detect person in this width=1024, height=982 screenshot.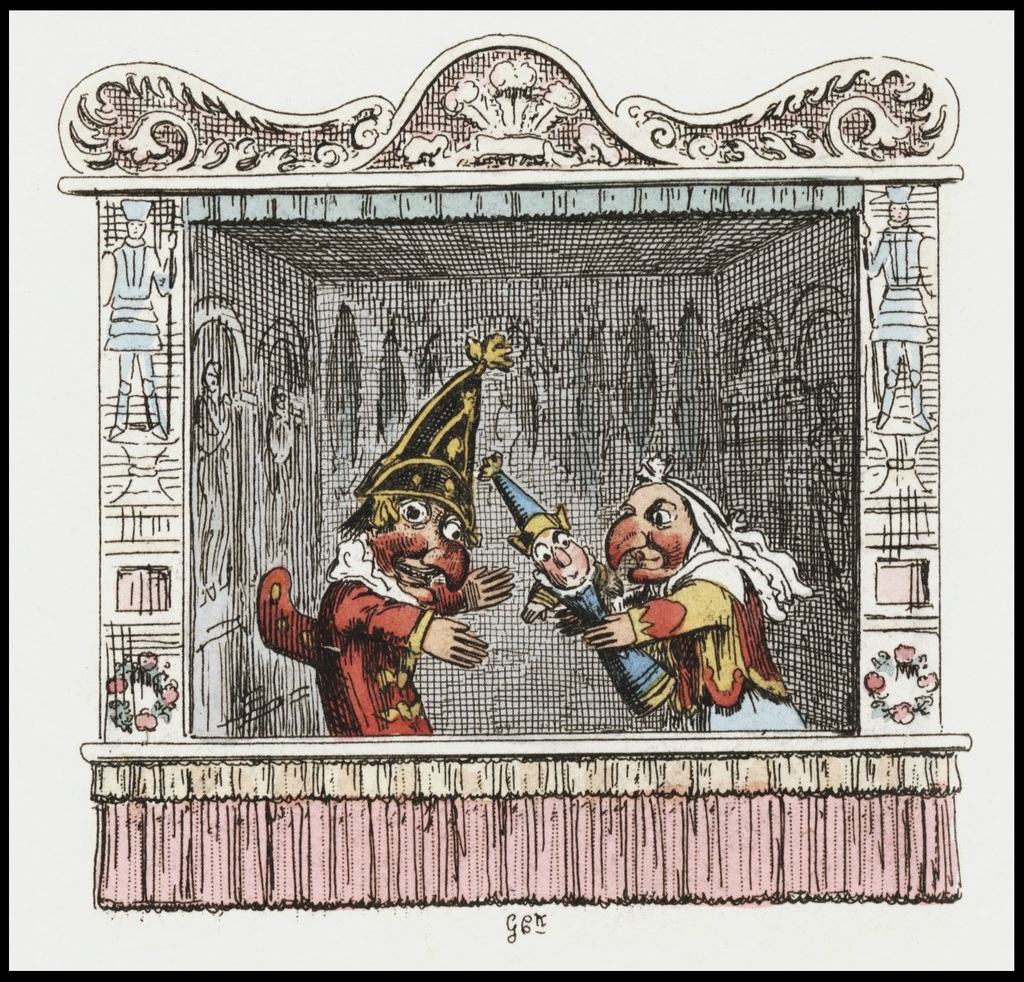
Detection: x1=492 y1=456 x2=694 y2=717.
